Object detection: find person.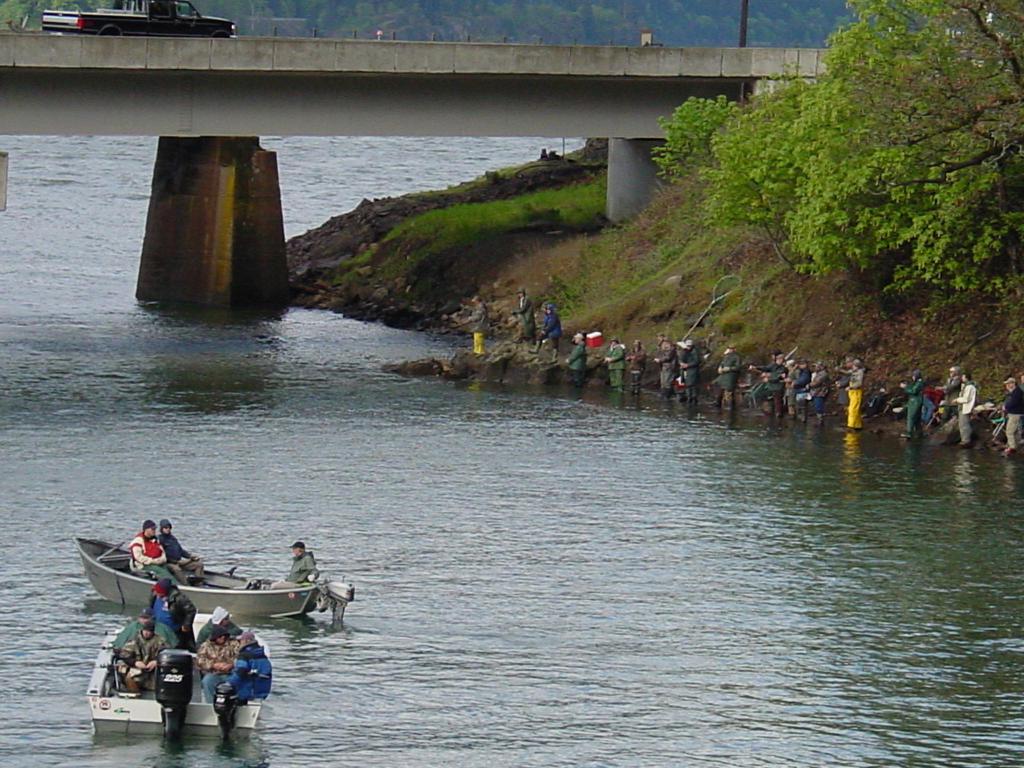
(649, 340, 678, 399).
